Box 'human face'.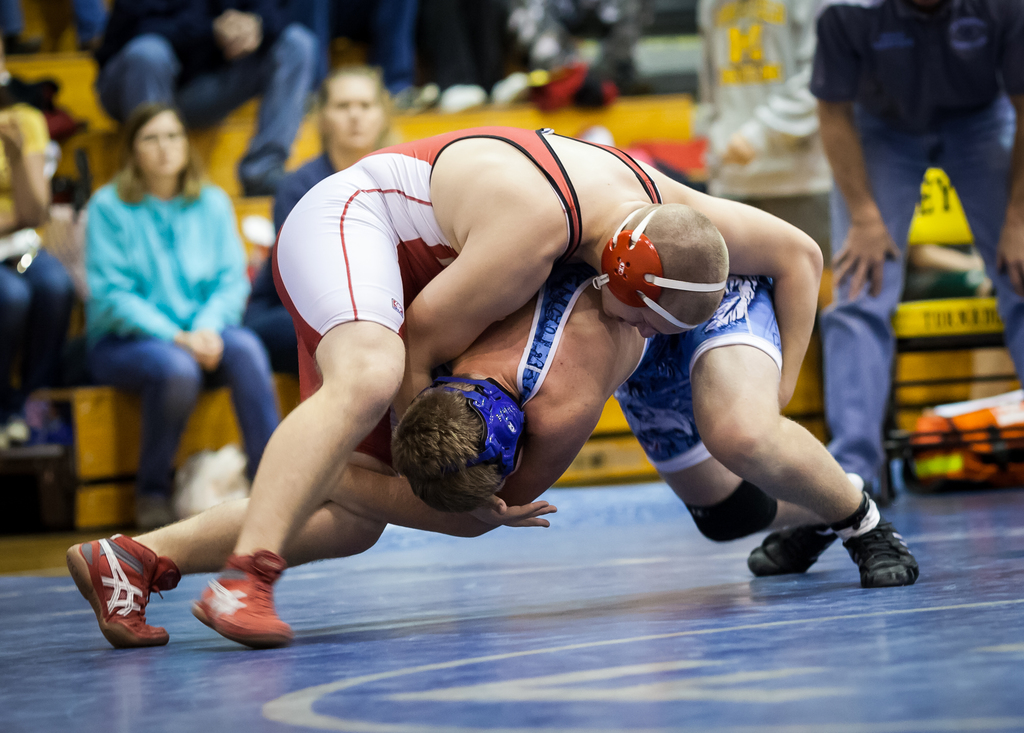
Rect(604, 288, 681, 338).
